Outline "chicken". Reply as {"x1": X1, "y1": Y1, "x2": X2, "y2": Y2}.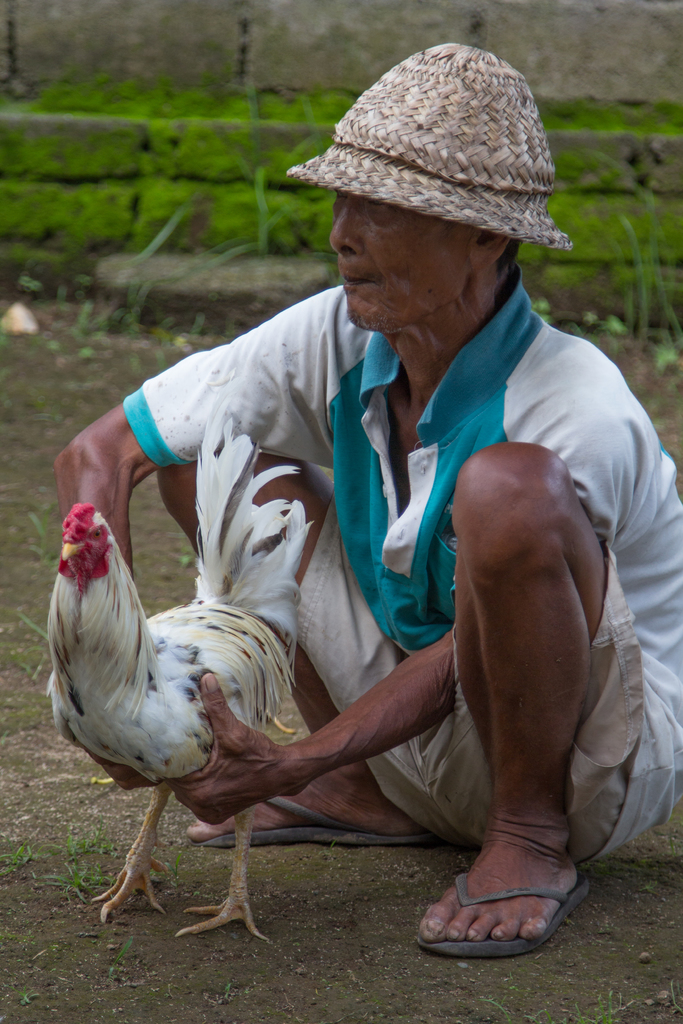
{"x1": 52, "y1": 476, "x2": 367, "y2": 966}.
